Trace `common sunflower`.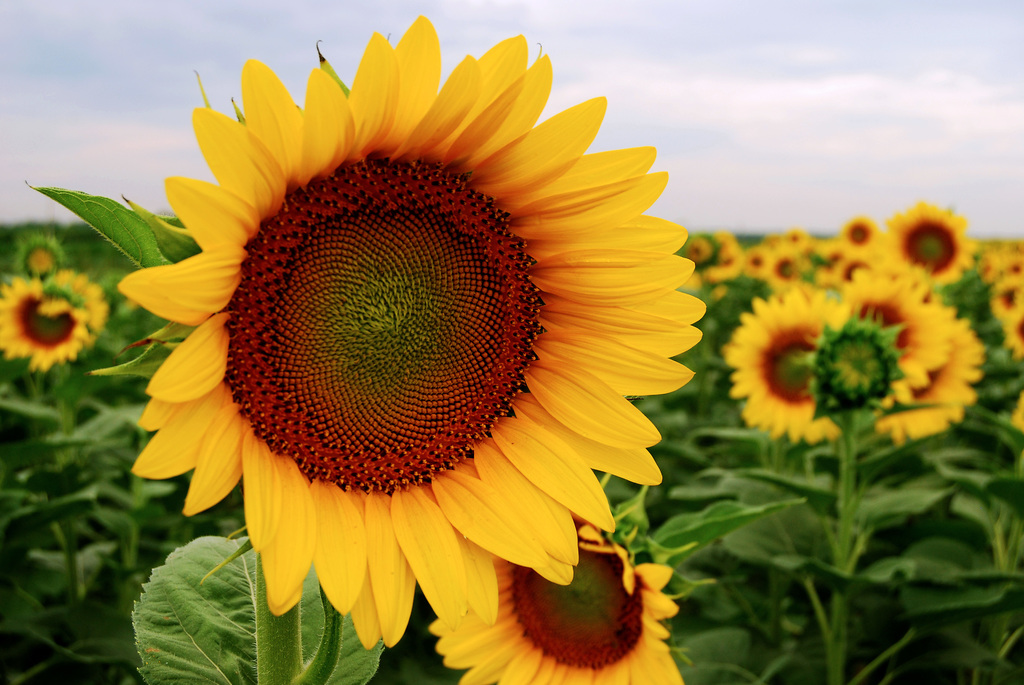
Traced to [118,10,707,652].
